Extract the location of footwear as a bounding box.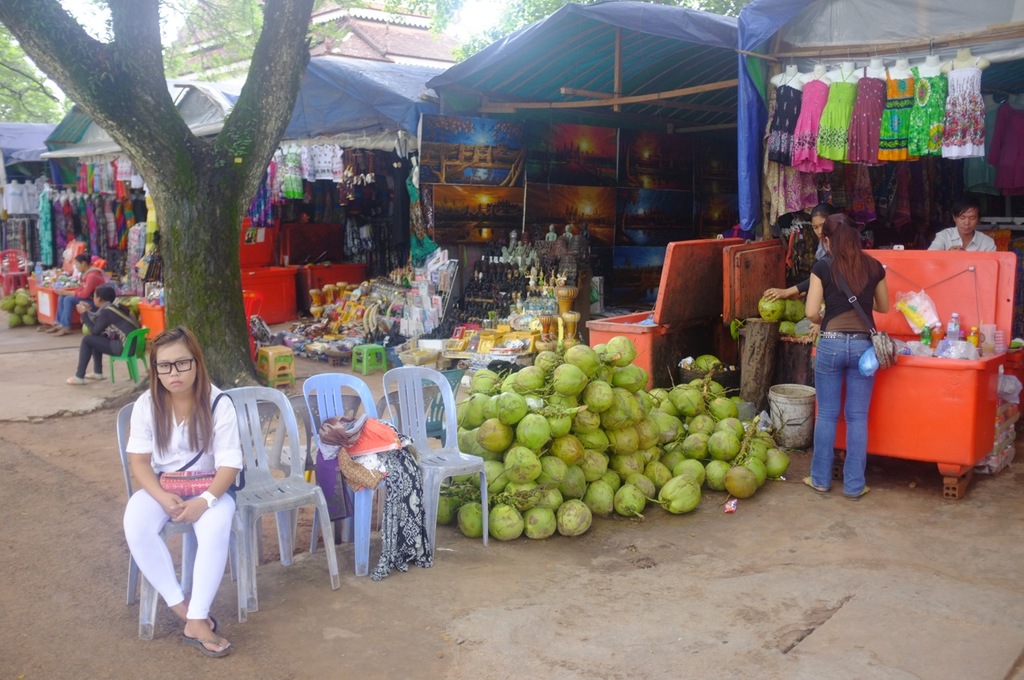
rect(182, 632, 234, 658).
